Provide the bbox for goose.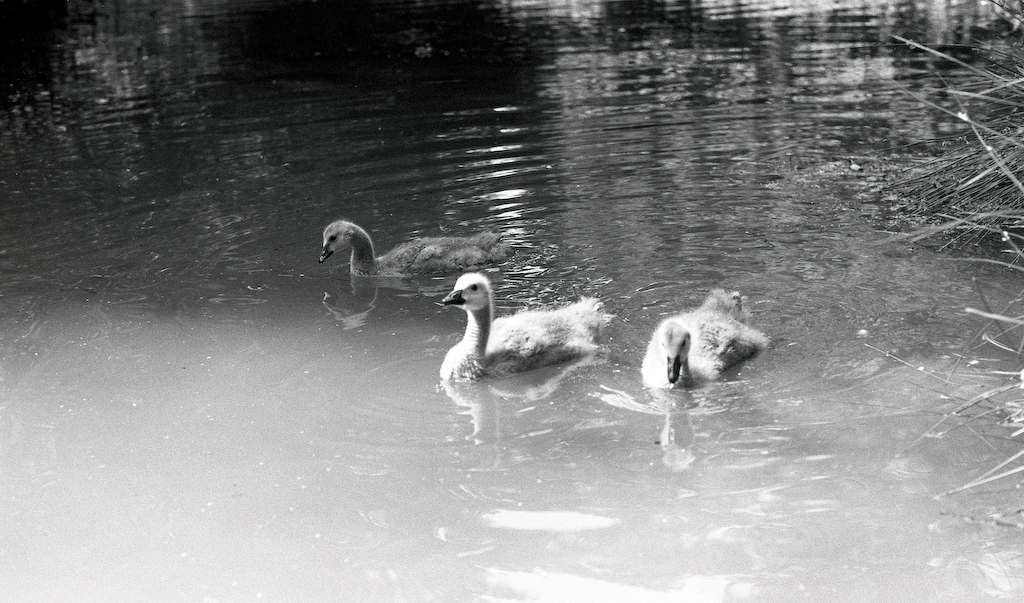
315, 220, 509, 274.
